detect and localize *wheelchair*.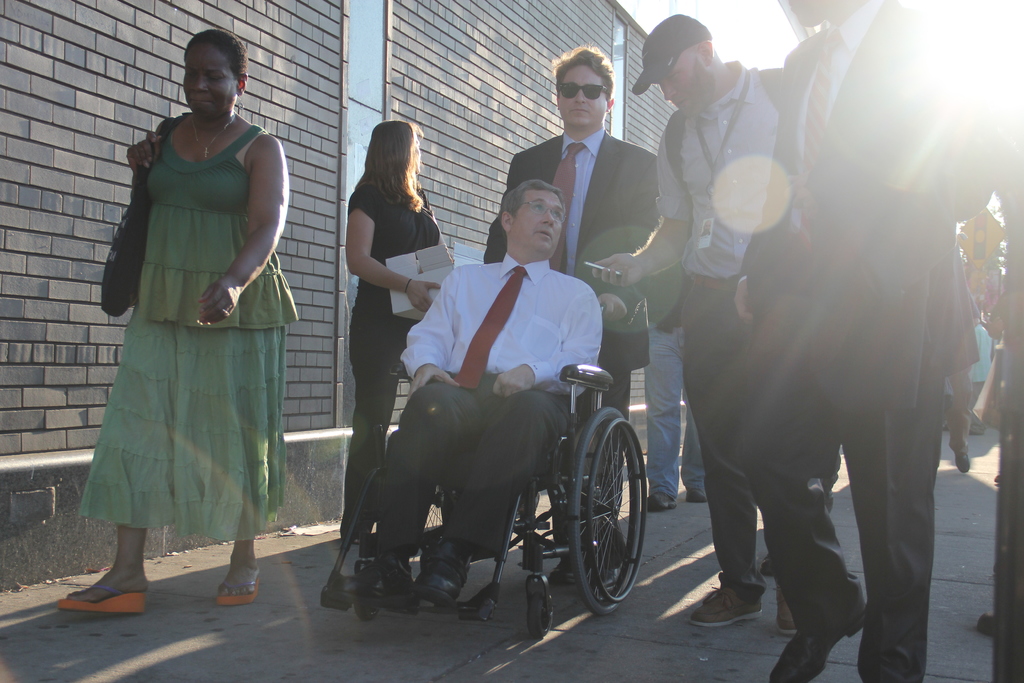
Localized at detection(317, 363, 647, 639).
